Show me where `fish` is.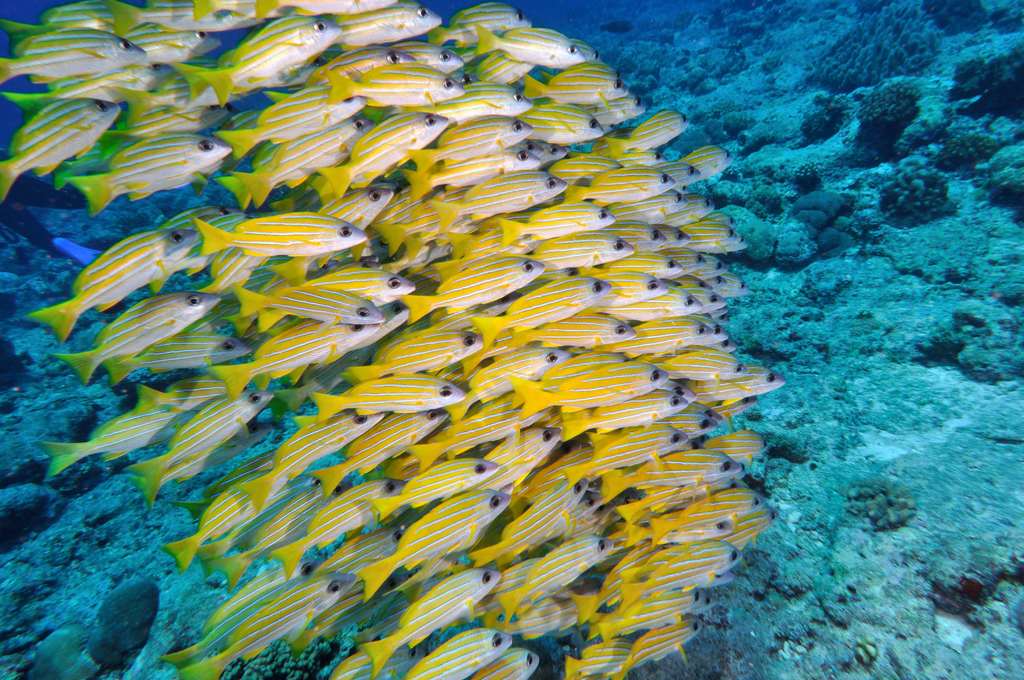
`fish` is at detection(326, 0, 443, 53).
